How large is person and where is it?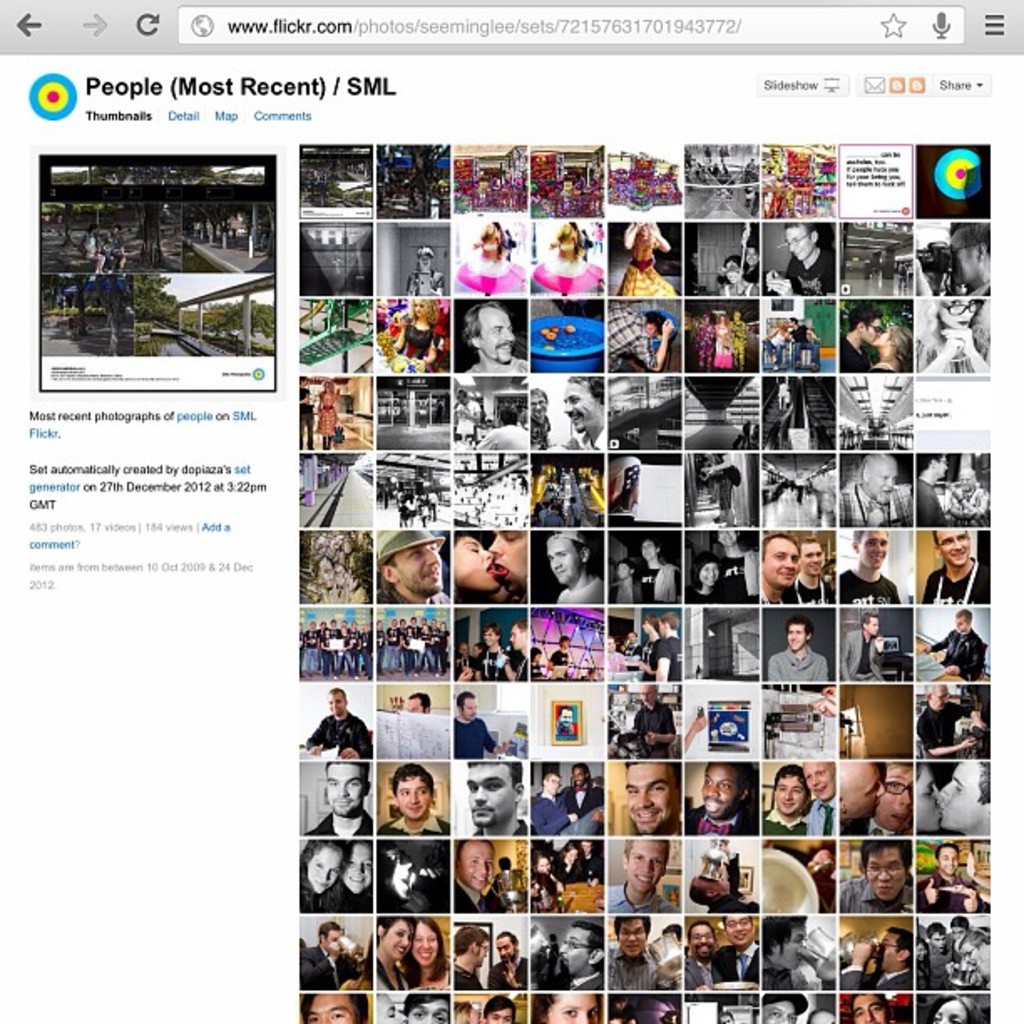
Bounding box: pyautogui.locateOnScreen(619, 226, 679, 296).
